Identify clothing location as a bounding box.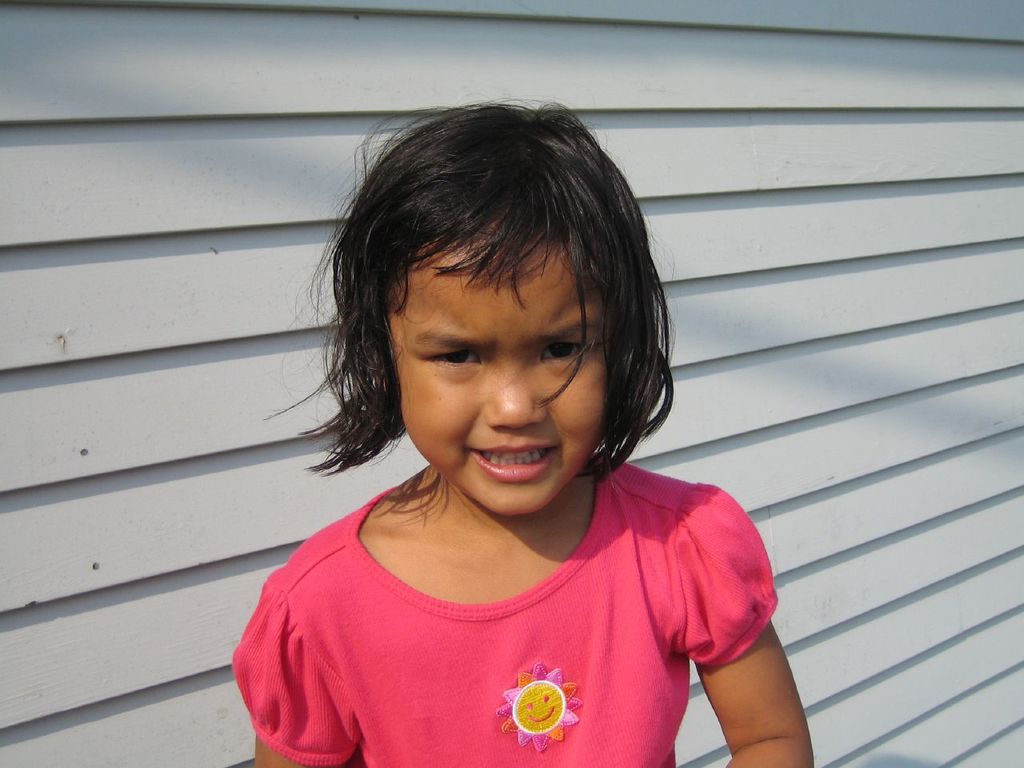
230/450/797/753.
